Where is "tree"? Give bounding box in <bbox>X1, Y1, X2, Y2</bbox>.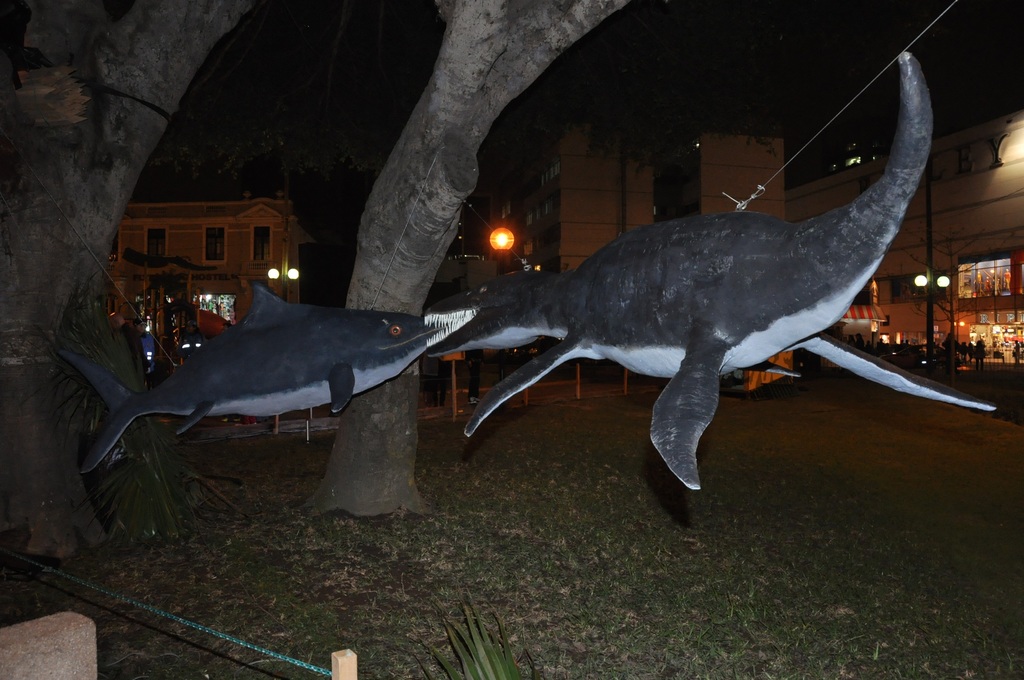
<bbox>0, 0, 1023, 679</bbox>.
